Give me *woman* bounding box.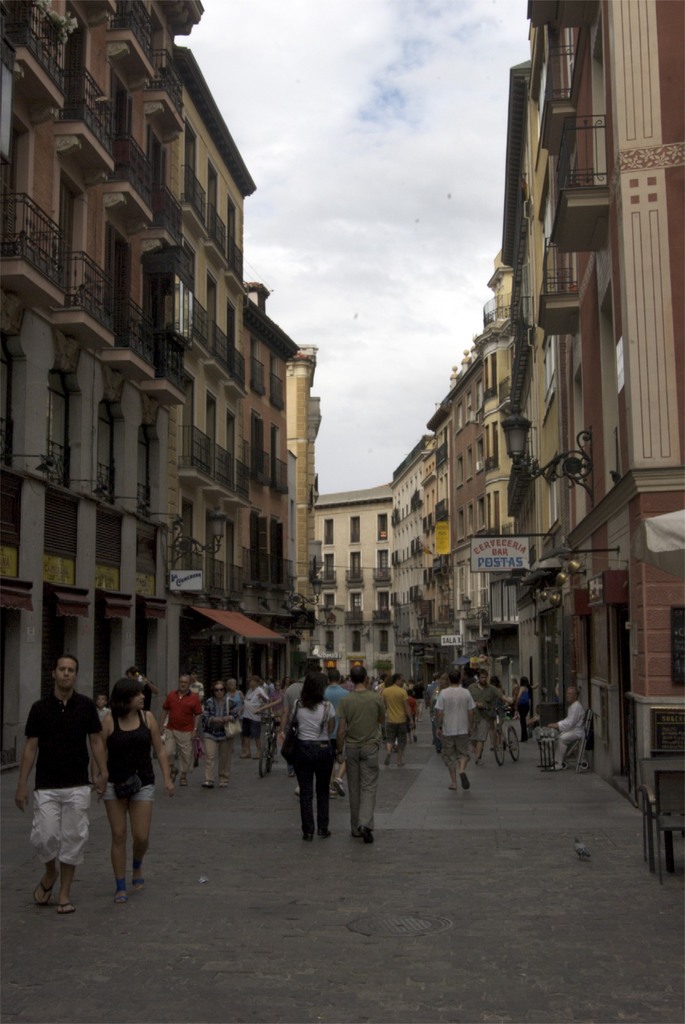
l=90, t=678, r=161, b=897.
